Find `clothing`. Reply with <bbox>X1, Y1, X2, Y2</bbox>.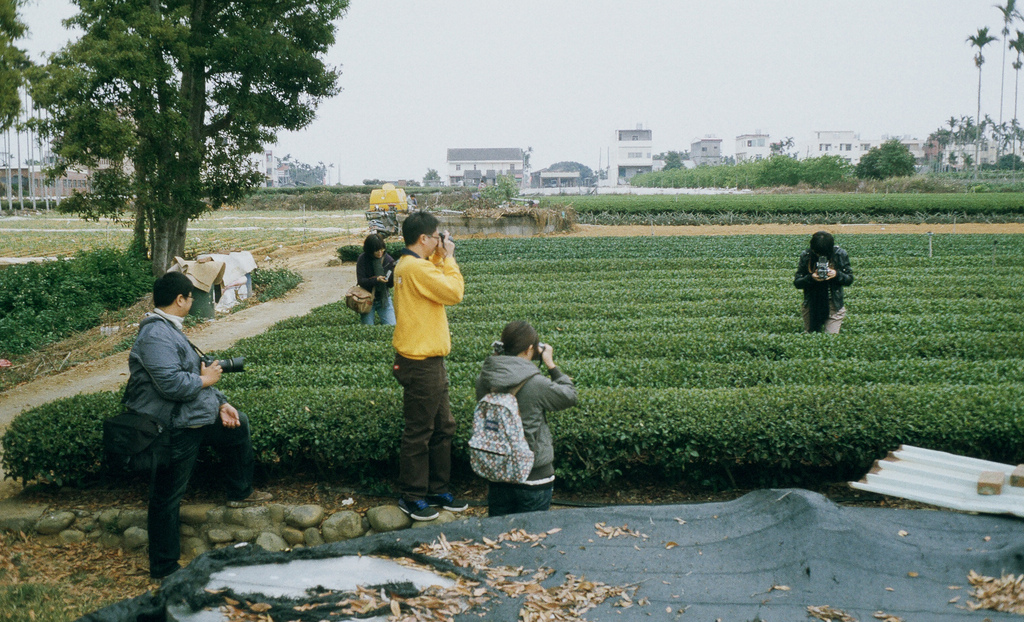
<bbox>358, 252, 401, 324</bbox>.
